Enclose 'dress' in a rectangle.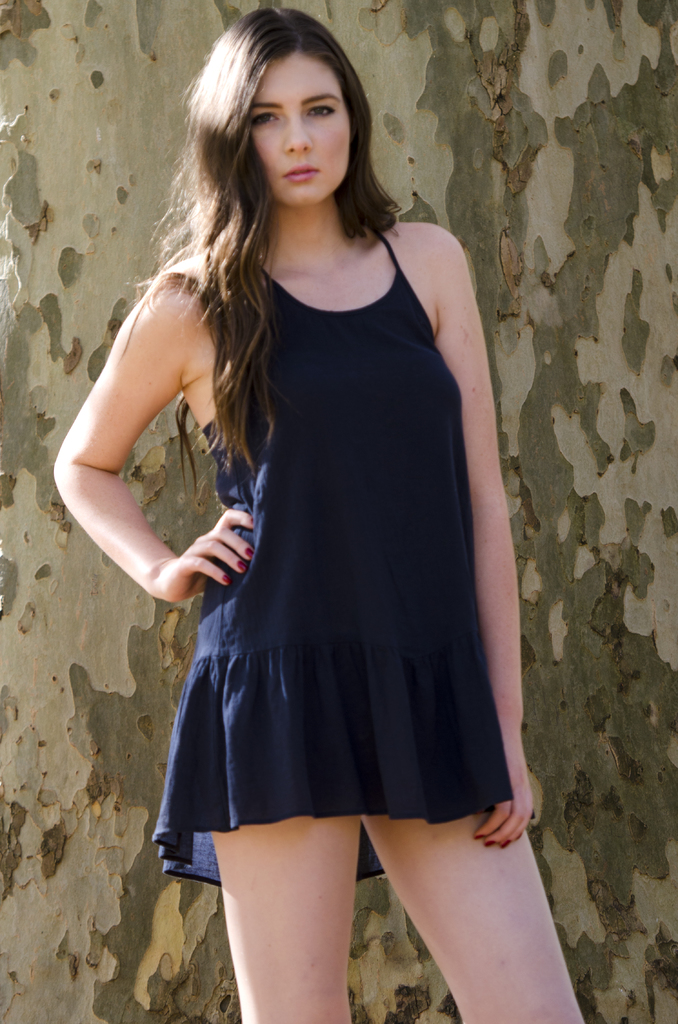
[left=146, top=228, right=515, bottom=884].
